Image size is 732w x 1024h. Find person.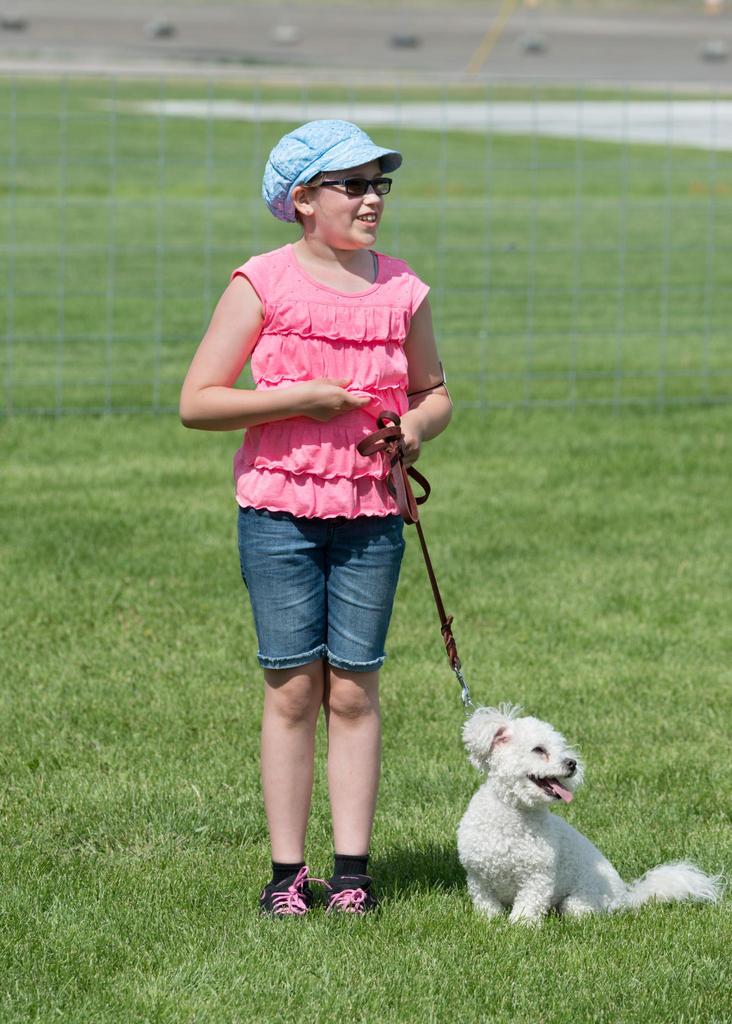
BBox(158, 115, 451, 918).
